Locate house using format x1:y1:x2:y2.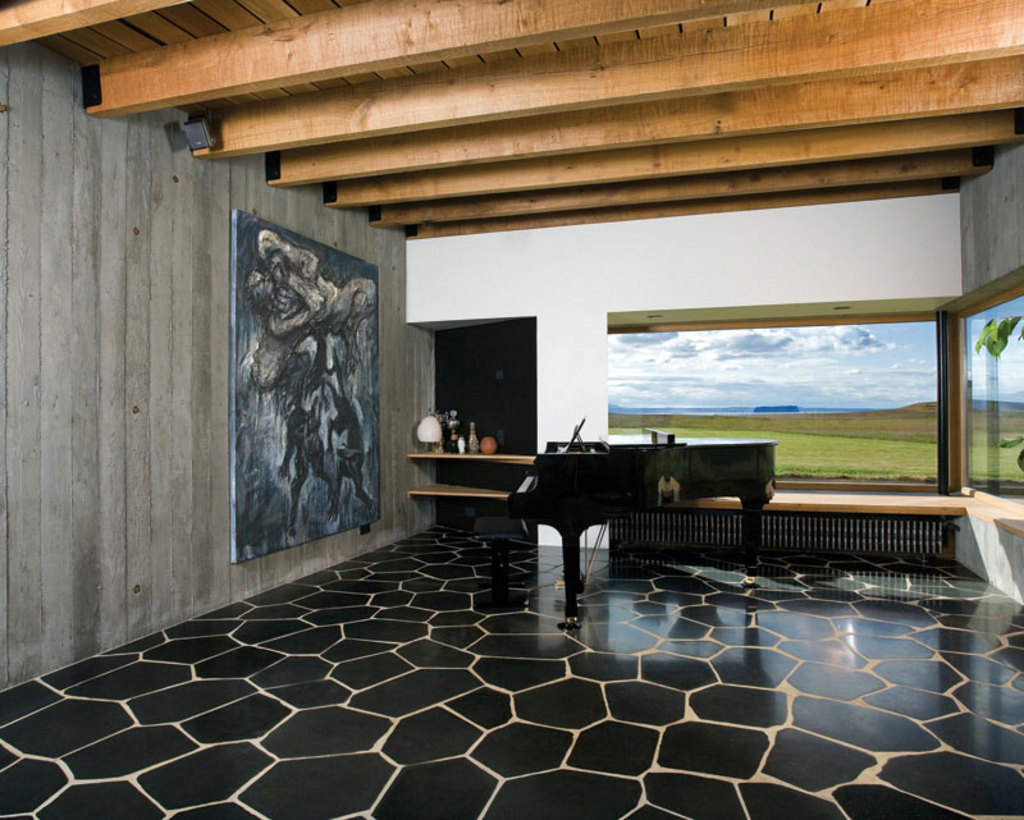
72:9:1023:743.
